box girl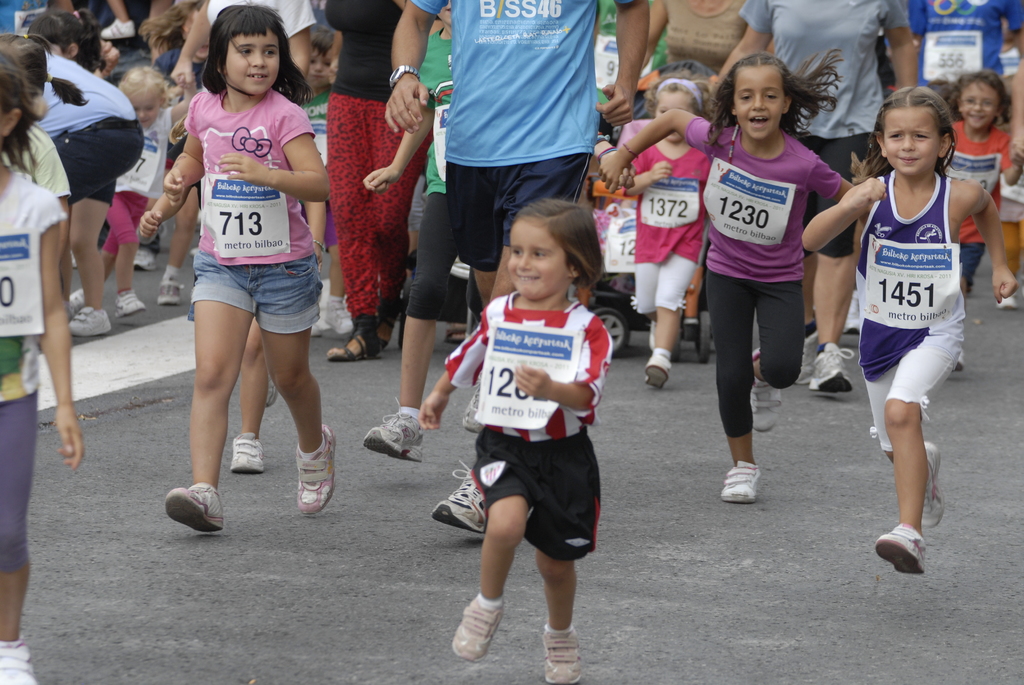
bbox=(415, 191, 620, 684)
